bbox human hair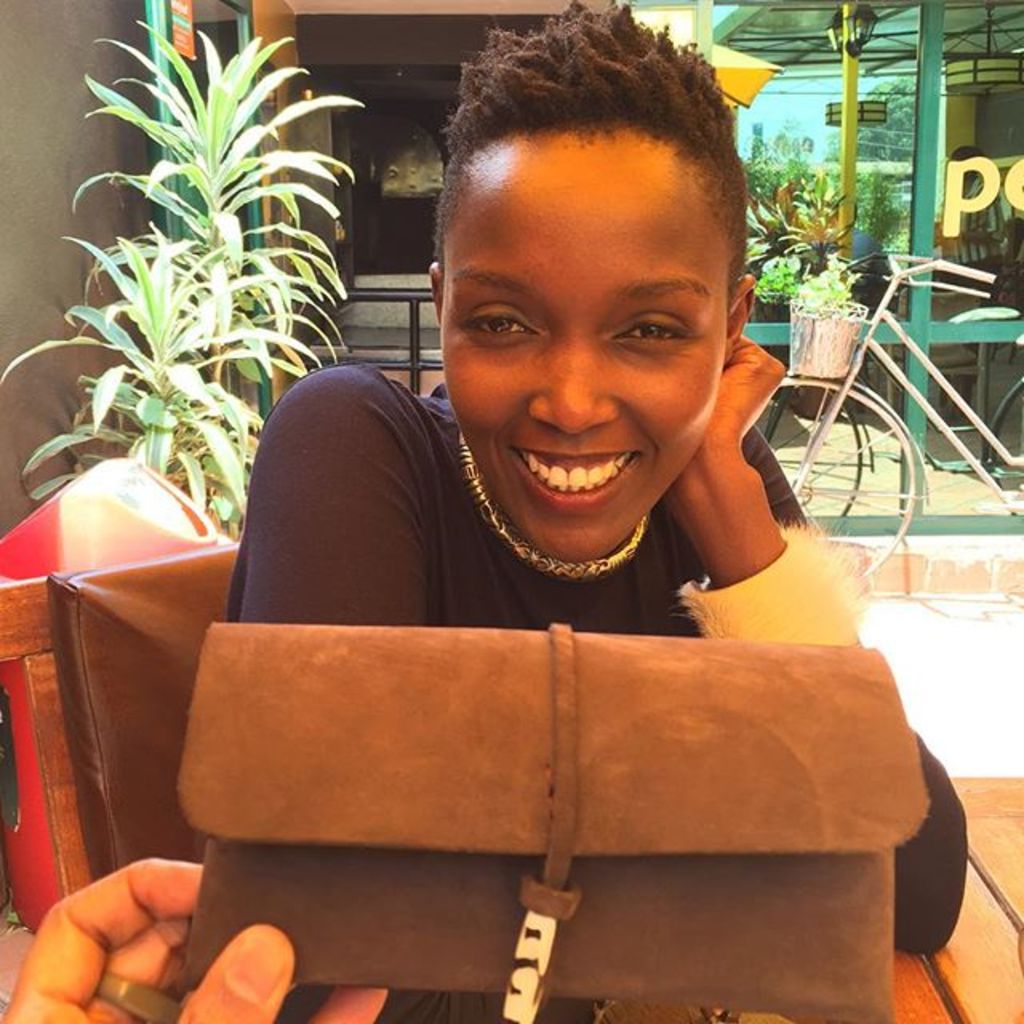
select_region(430, 29, 758, 325)
